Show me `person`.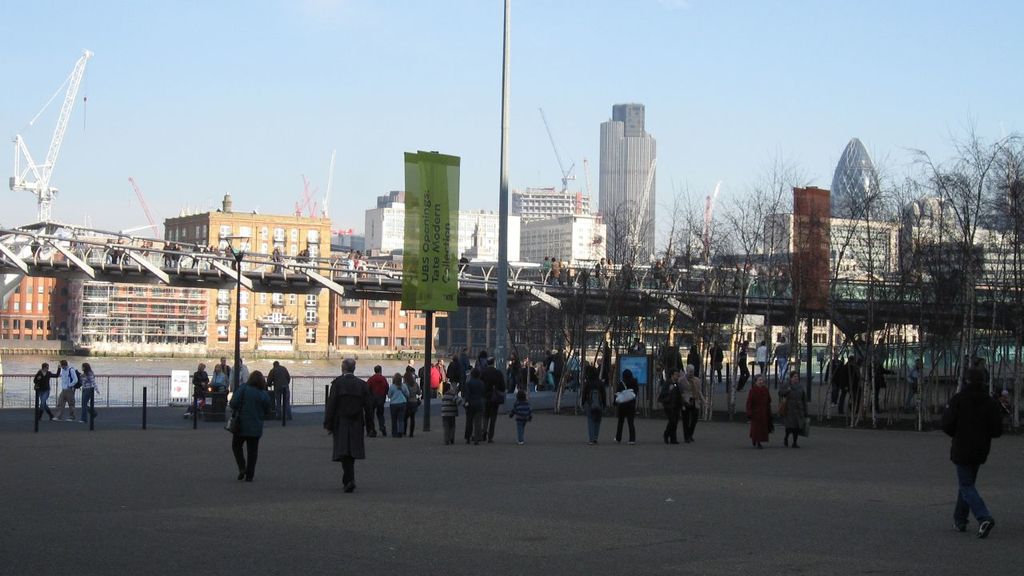
`person` is here: l=203, t=362, r=227, b=409.
